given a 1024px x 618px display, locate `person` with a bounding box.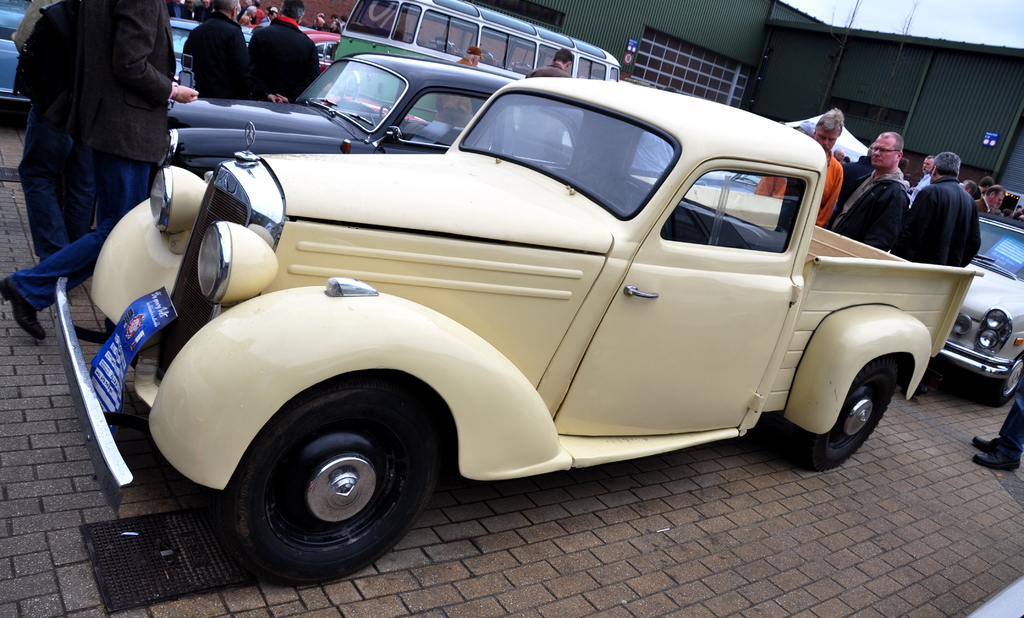
Located: [0,0,198,338].
